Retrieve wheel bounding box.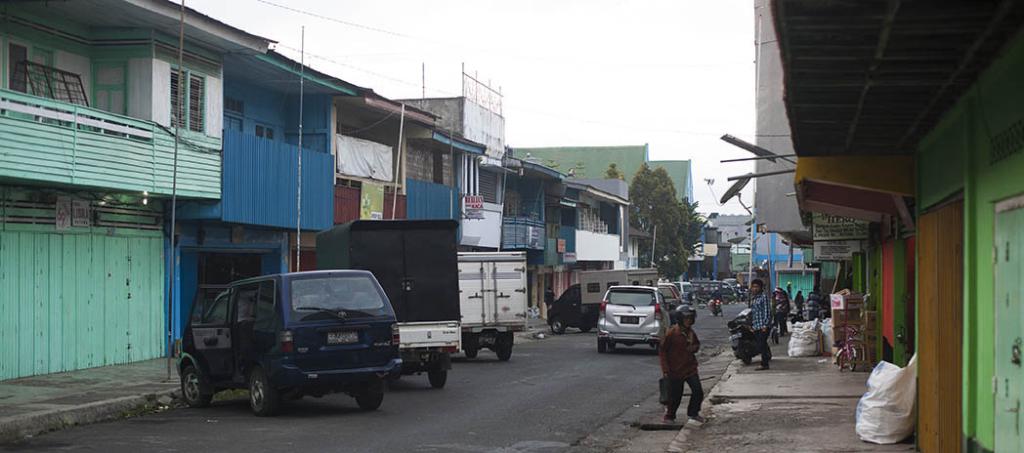
Bounding box: region(613, 342, 617, 344).
